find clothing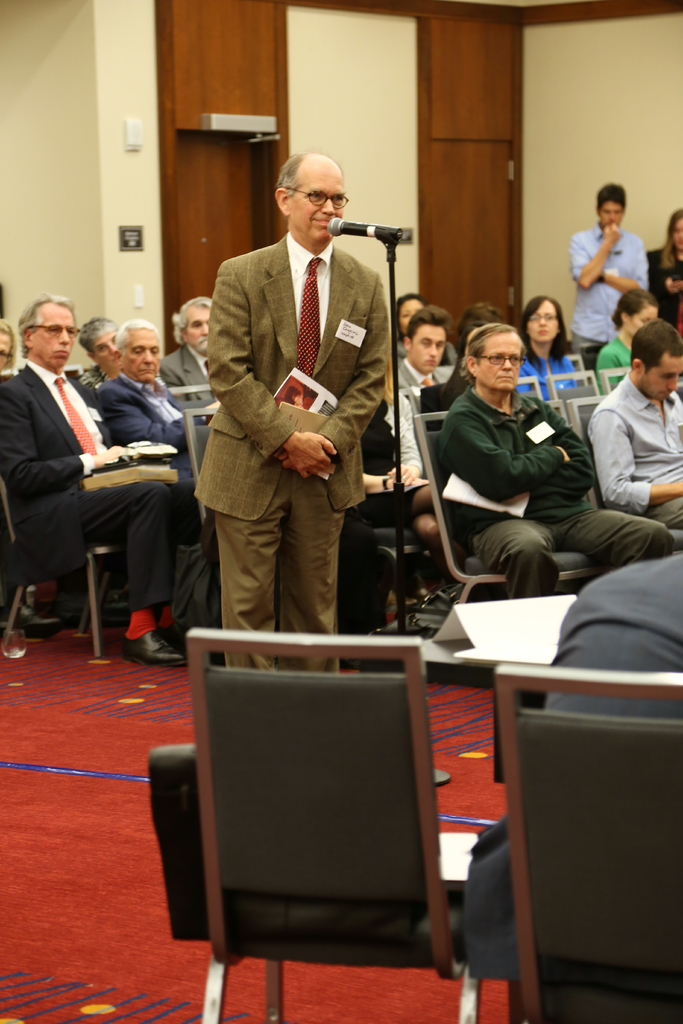
{"x1": 464, "y1": 552, "x2": 682, "y2": 999}
